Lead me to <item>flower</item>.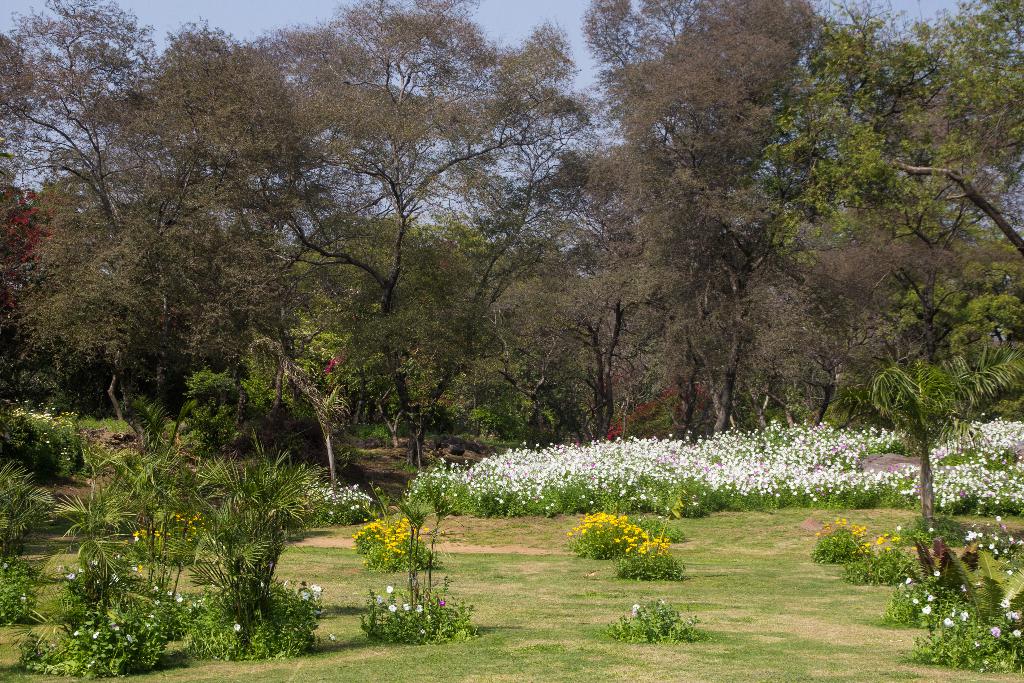
Lead to (630,610,635,619).
